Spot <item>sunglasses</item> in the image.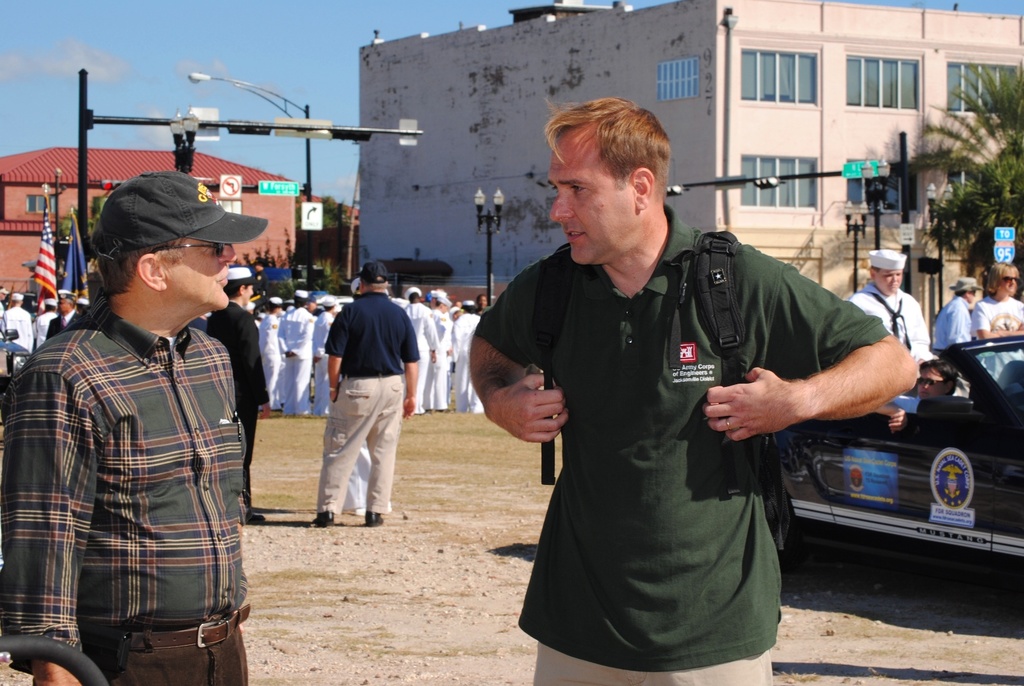
<item>sunglasses</item> found at (x1=1003, y1=274, x2=1019, y2=284).
